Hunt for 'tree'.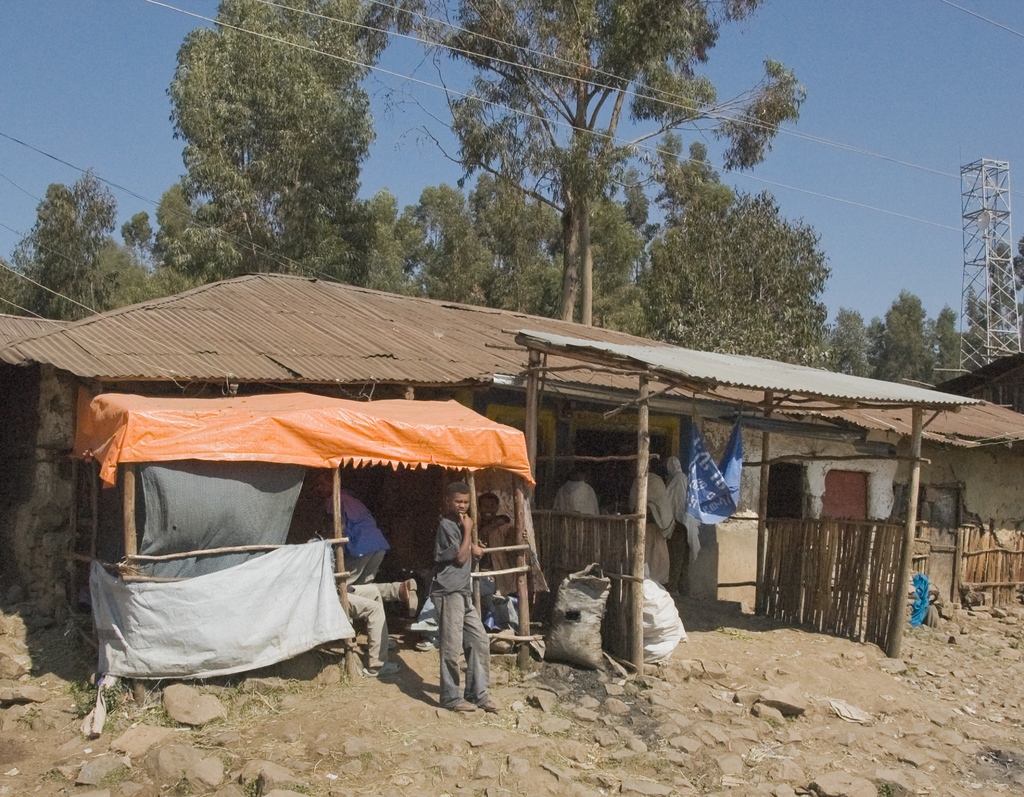
Hunted down at [163, 0, 433, 291].
